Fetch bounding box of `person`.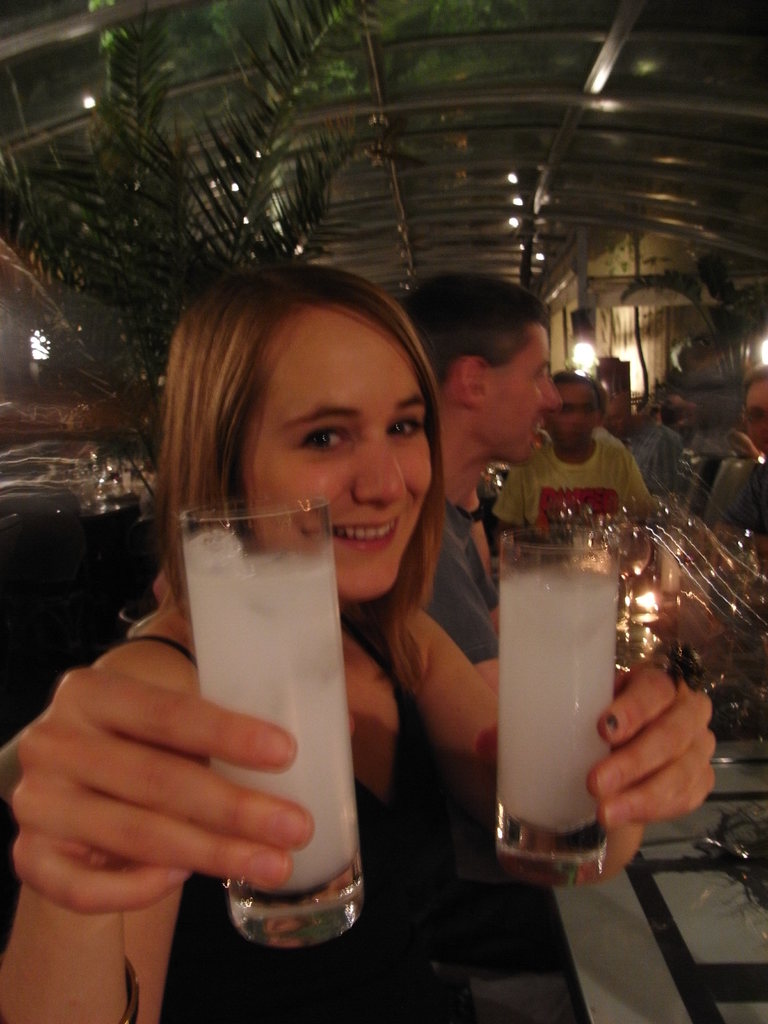
Bbox: 382 269 561 671.
